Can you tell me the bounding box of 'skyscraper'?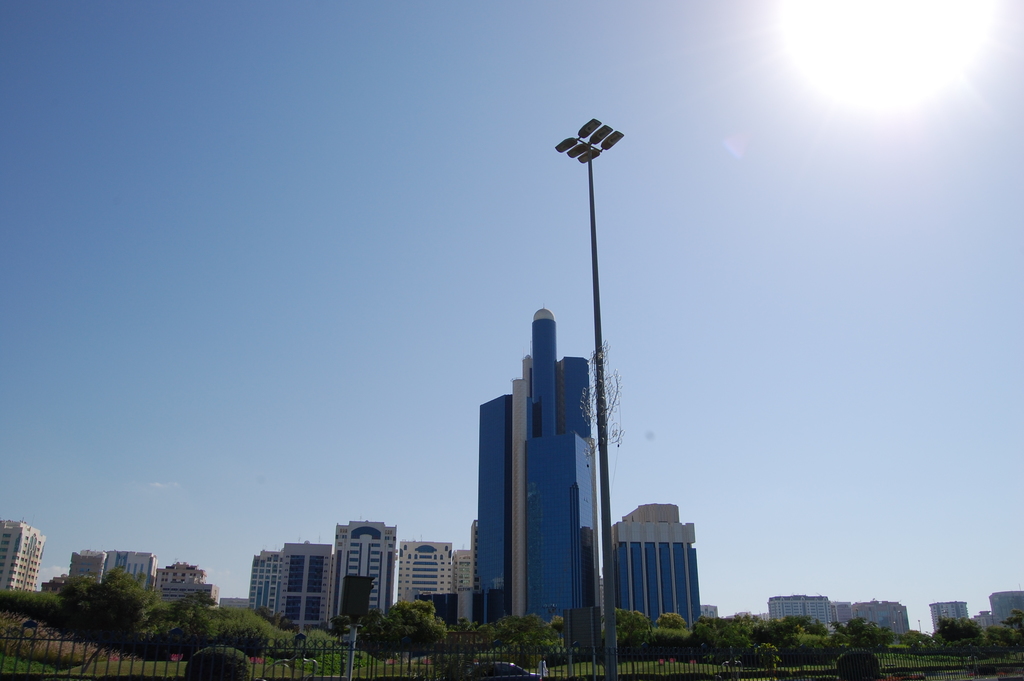
BBox(327, 520, 391, 633).
